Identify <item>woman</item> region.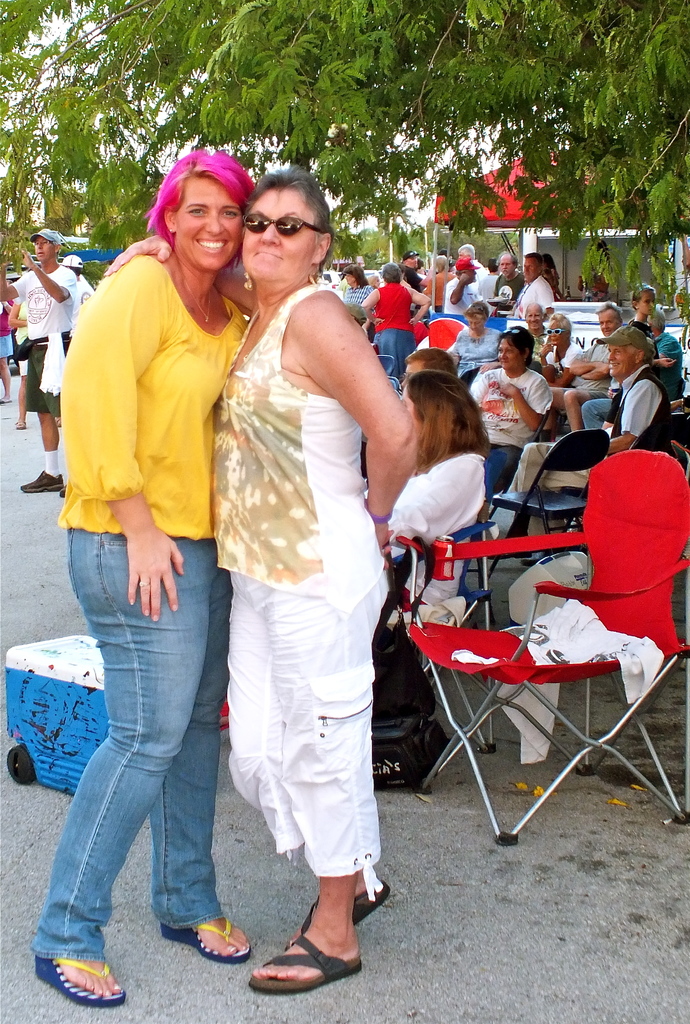
Region: [left=539, top=311, right=583, bottom=444].
